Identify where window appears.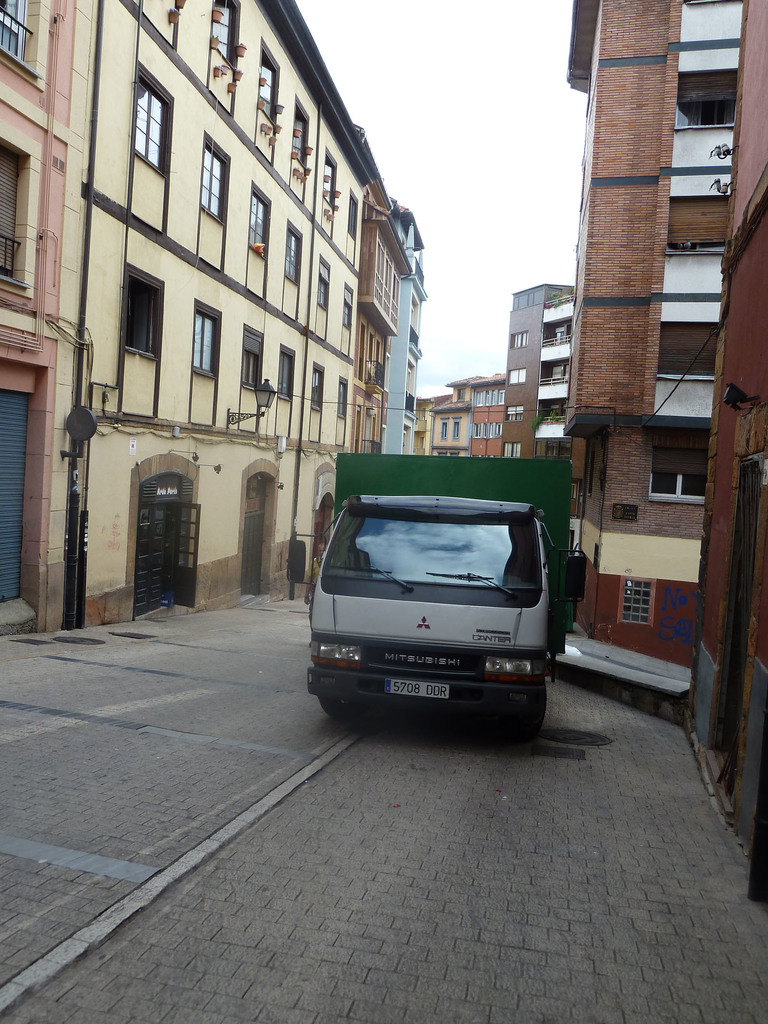
Appears at left=506, top=333, right=527, bottom=350.
